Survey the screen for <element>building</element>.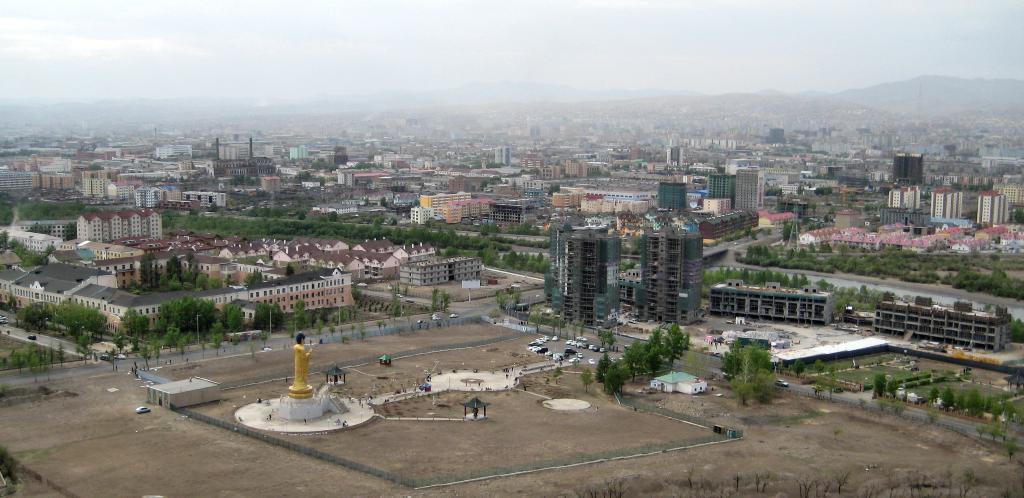
Survey found: (left=888, top=188, right=921, bottom=210).
